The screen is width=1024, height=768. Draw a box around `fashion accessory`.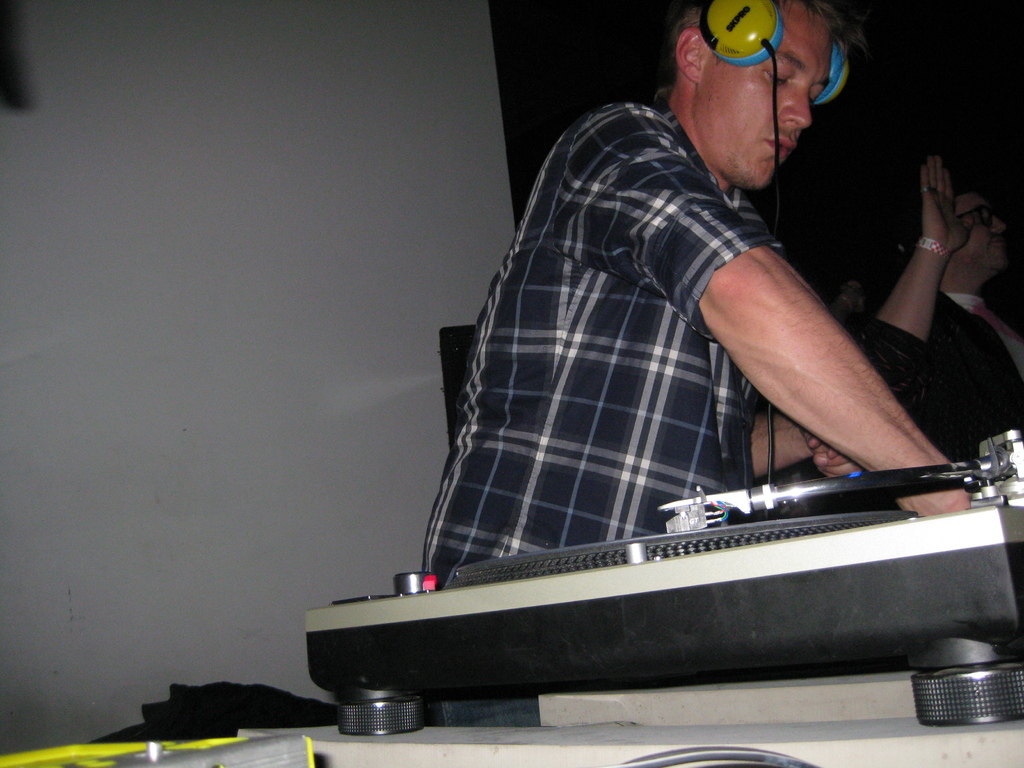
920, 234, 947, 260.
